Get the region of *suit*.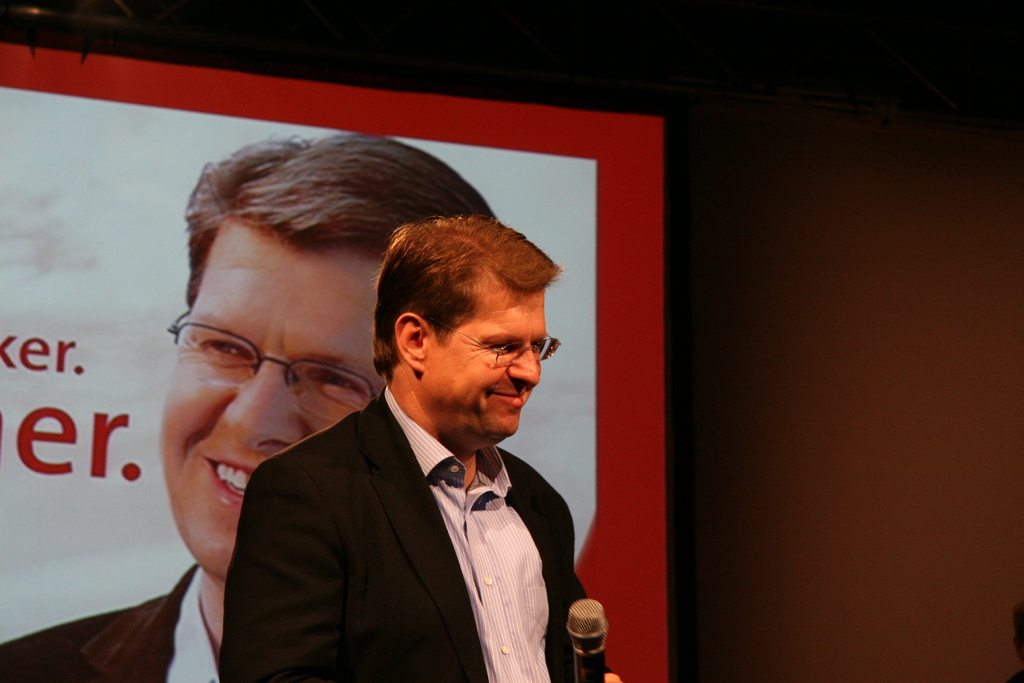
select_region(190, 322, 597, 670).
